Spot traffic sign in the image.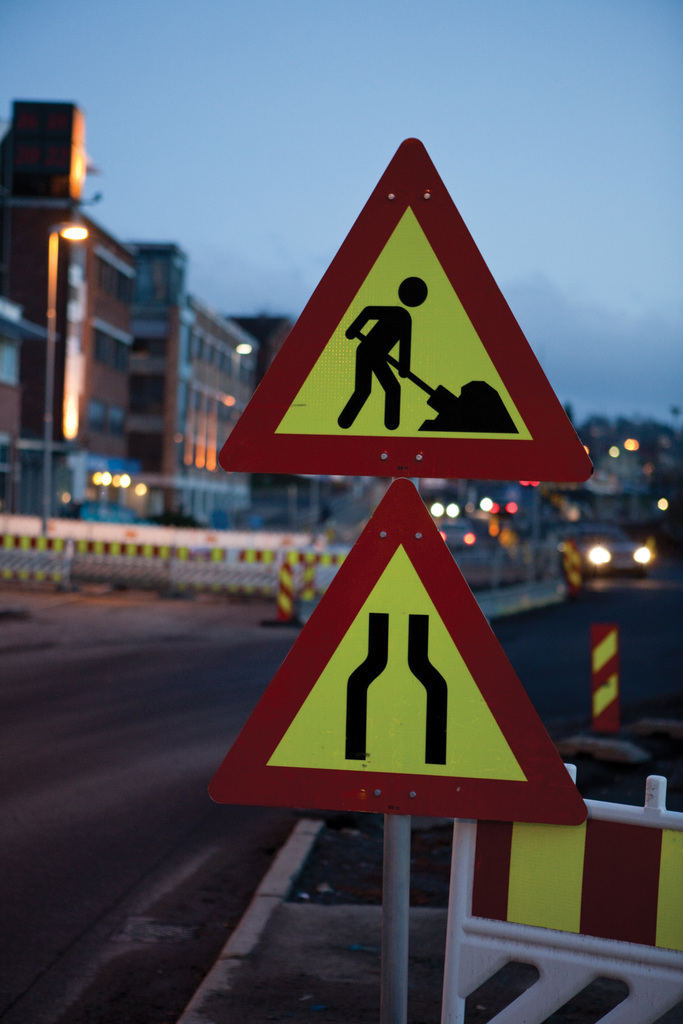
traffic sign found at select_region(218, 136, 593, 482).
